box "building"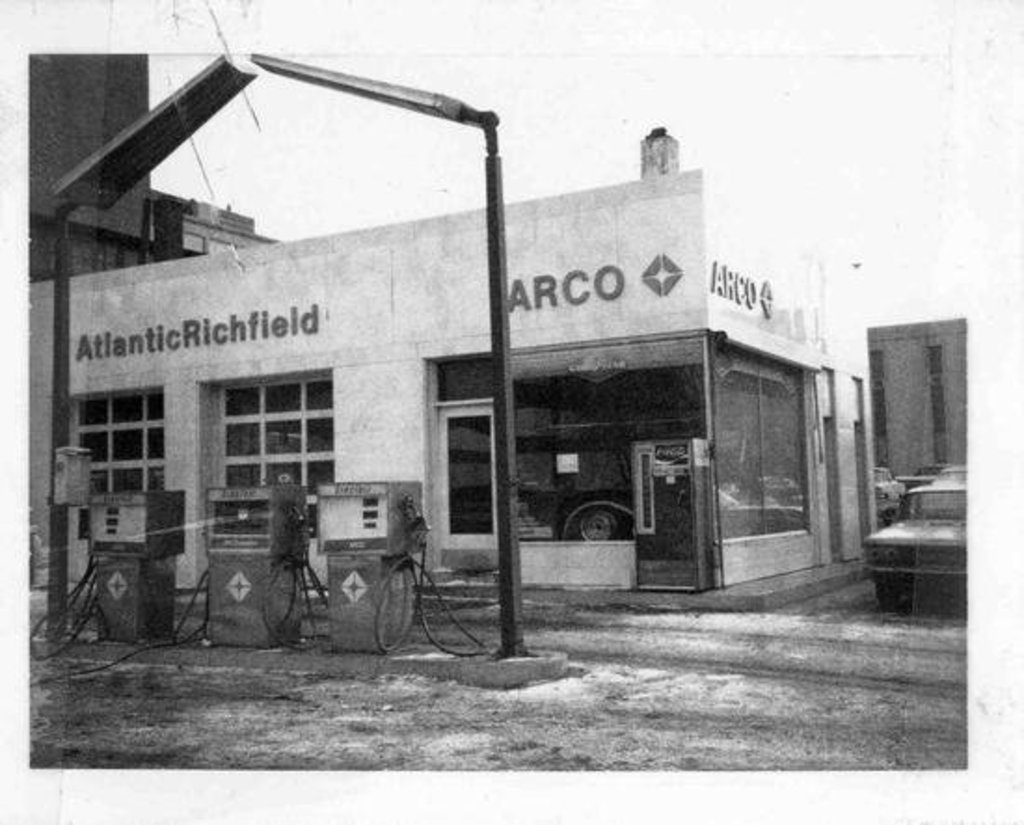
862/315/976/512
